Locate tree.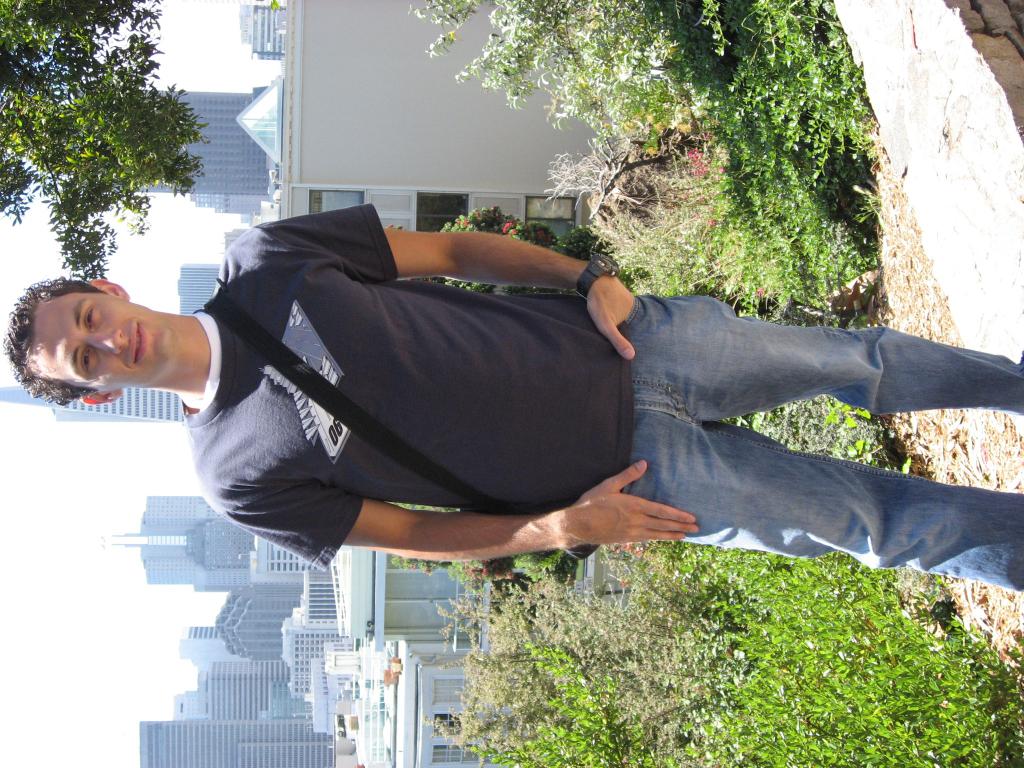
Bounding box: left=0, top=0, right=214, bottom=283.
